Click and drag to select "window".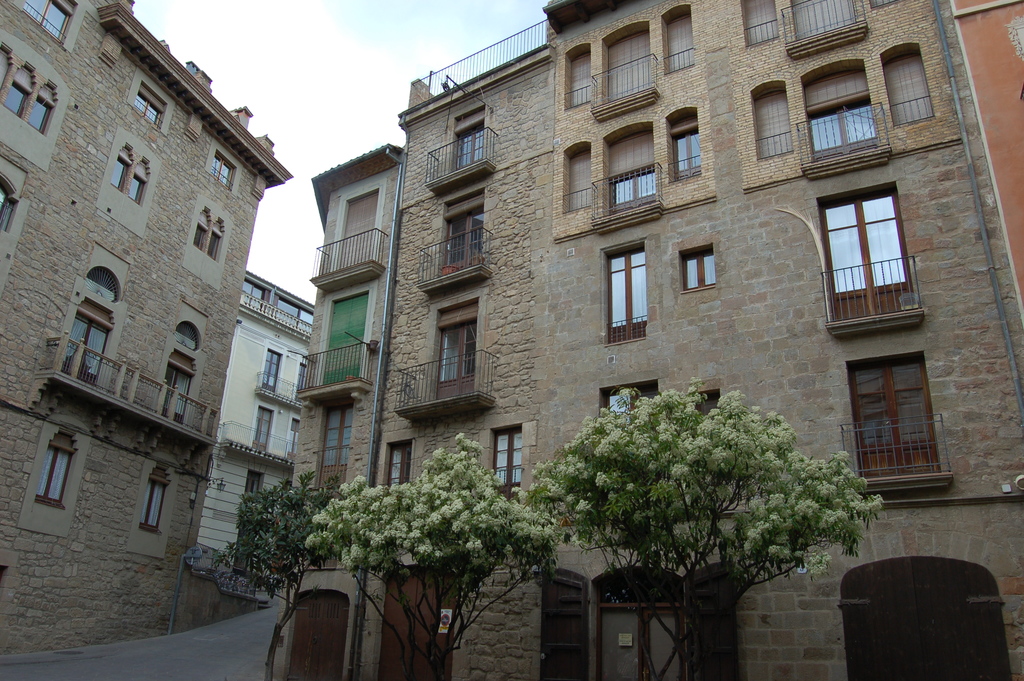
Selection: 830/164/921/329.
